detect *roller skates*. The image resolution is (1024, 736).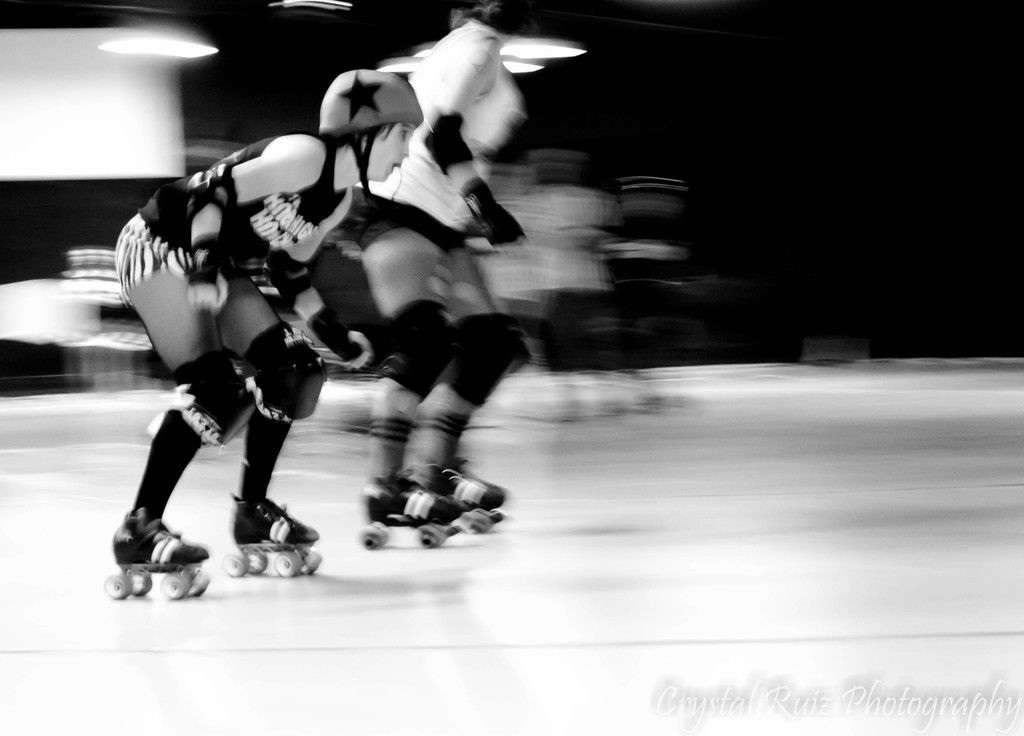
region(424, 461, 505, 533).
